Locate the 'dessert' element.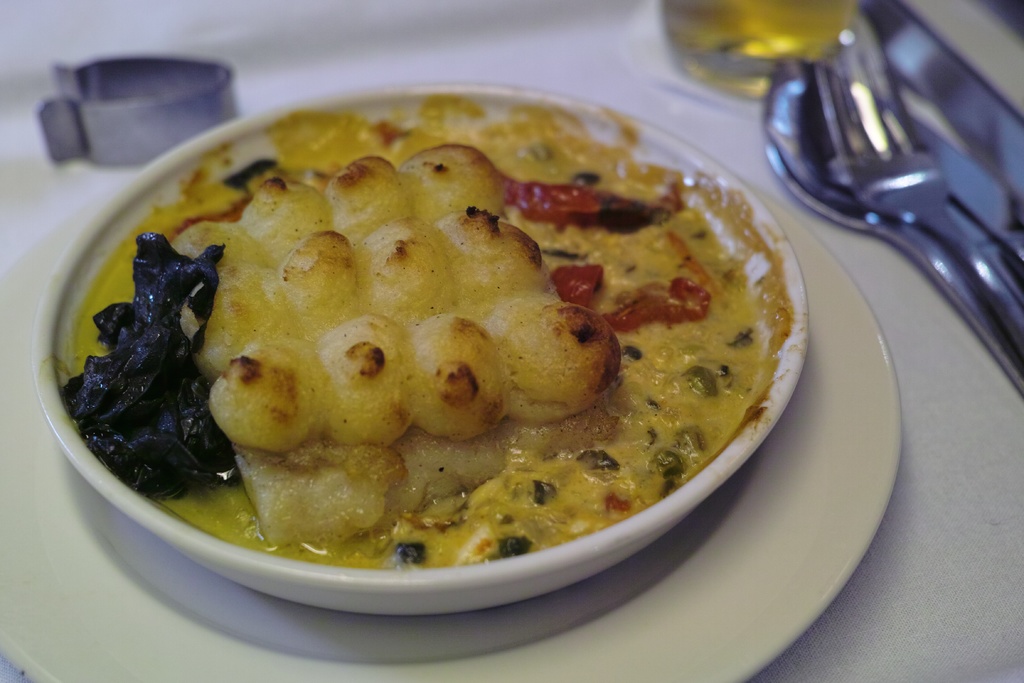
Element bbox: Rect(70, 103, 796, 583).
